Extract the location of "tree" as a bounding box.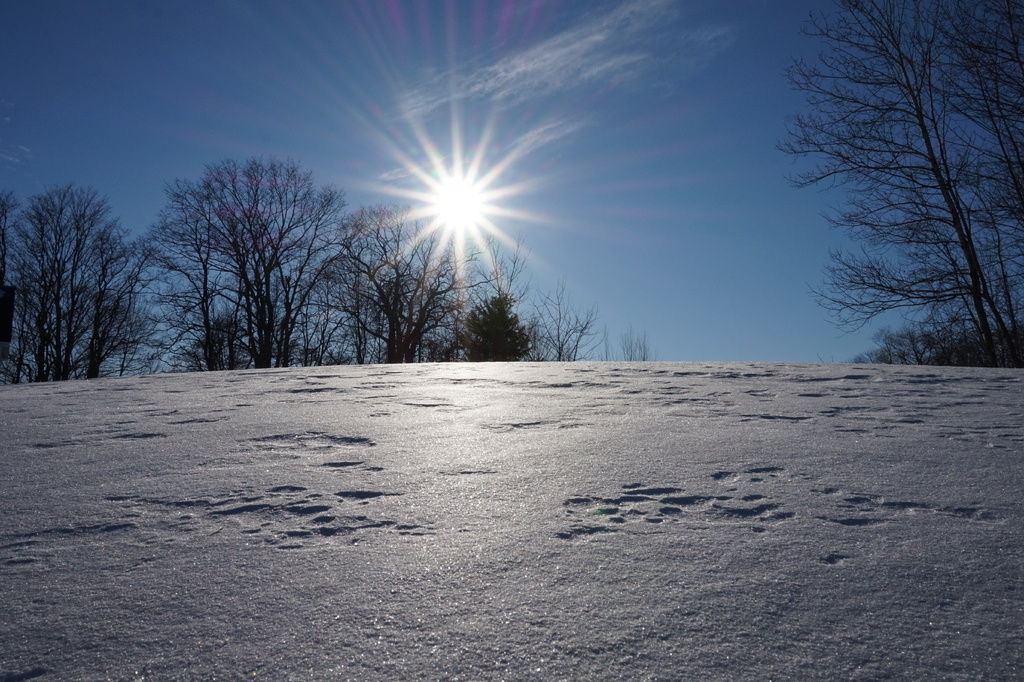
pyautogui.locateOnScreen(771, 16, 1000, 384).
